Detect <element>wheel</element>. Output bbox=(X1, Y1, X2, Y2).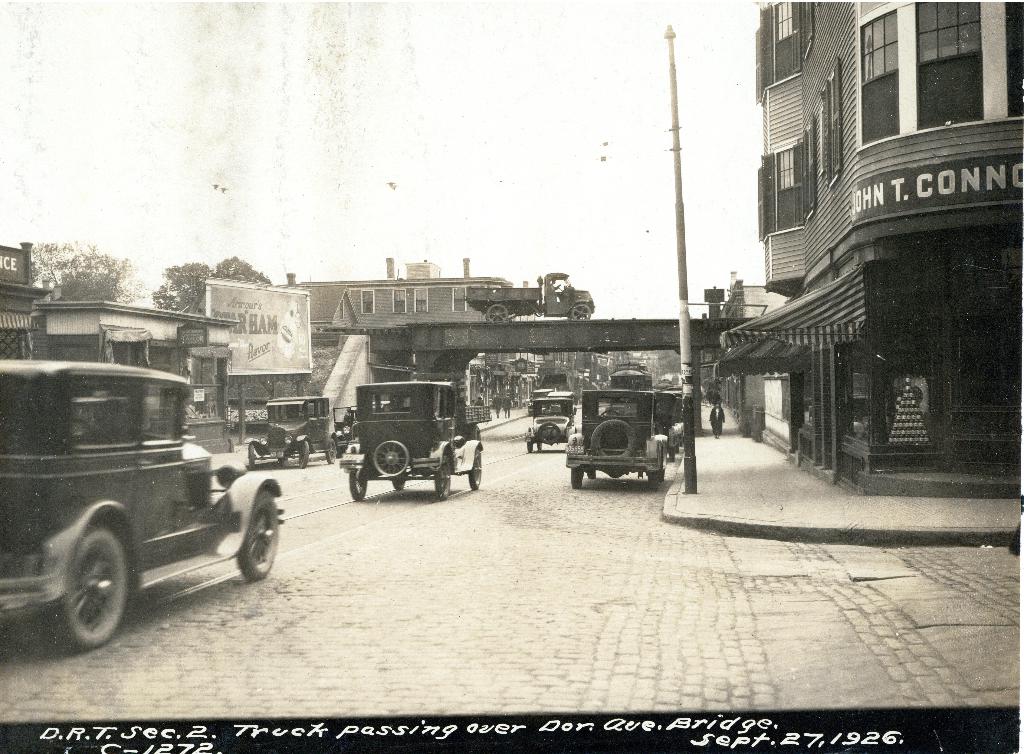
bbox=(52, 532, 124, 651).
